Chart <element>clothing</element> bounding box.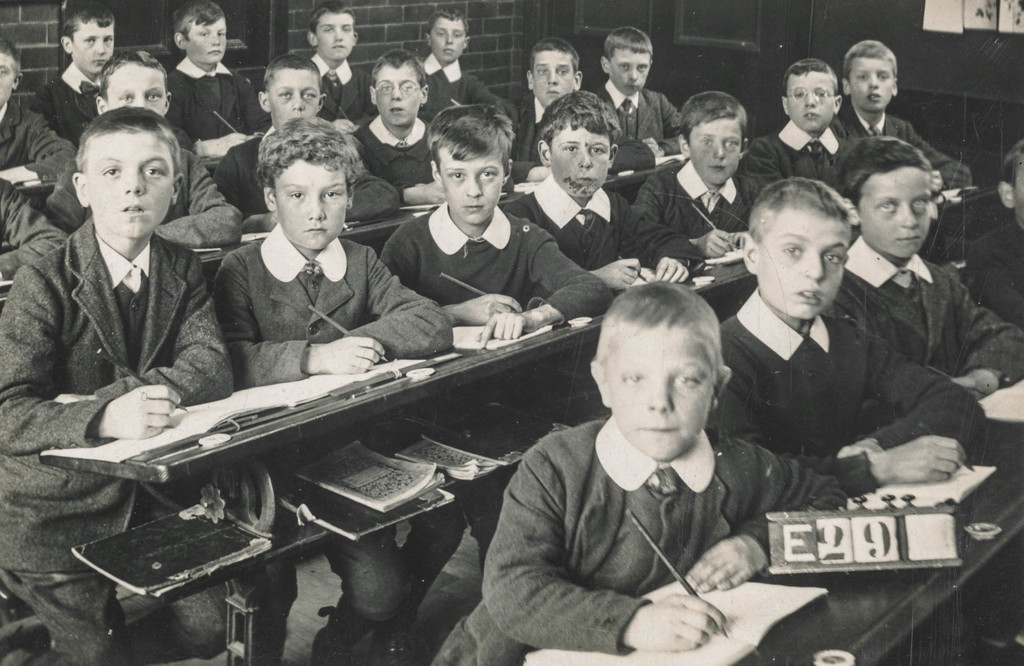
Charted: Rect(362, 113, 434, 204).
